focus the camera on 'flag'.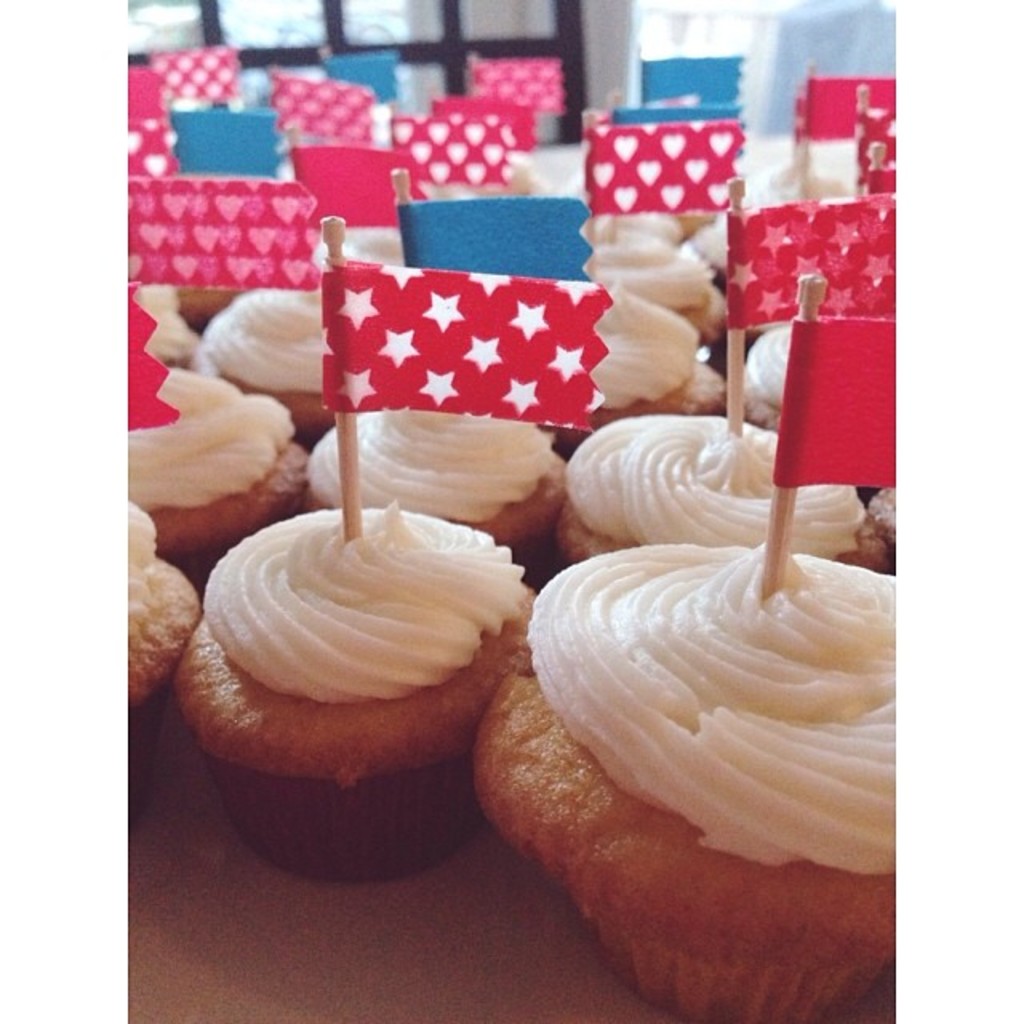
Focus region: (left=395, top=189, right=595, bottom=283).
